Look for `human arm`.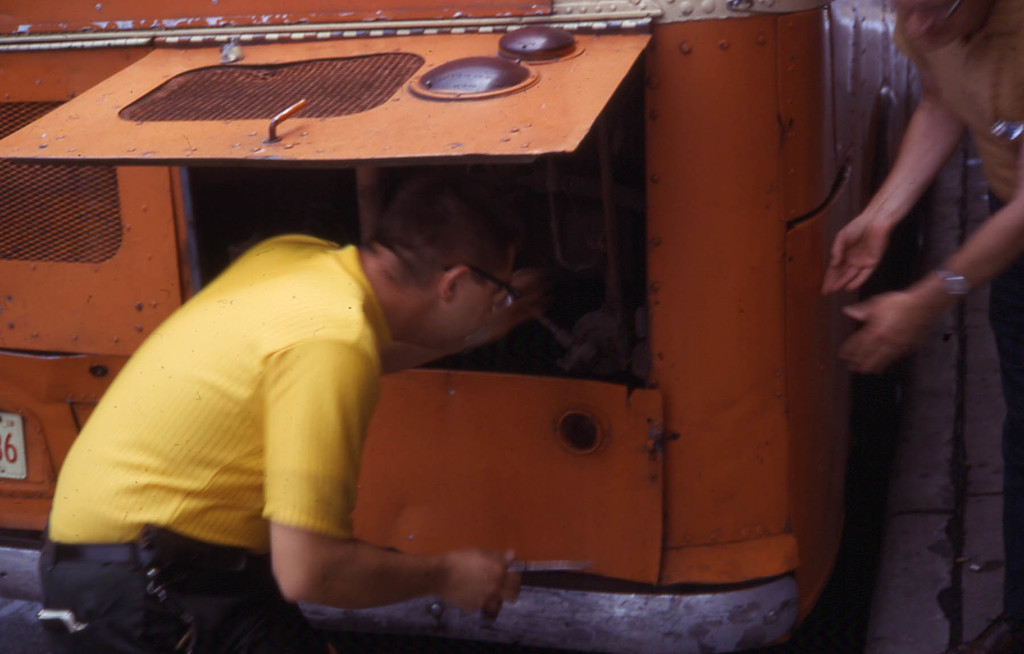
Found: [x1=271, y1=332, x2=519, y2=625].
